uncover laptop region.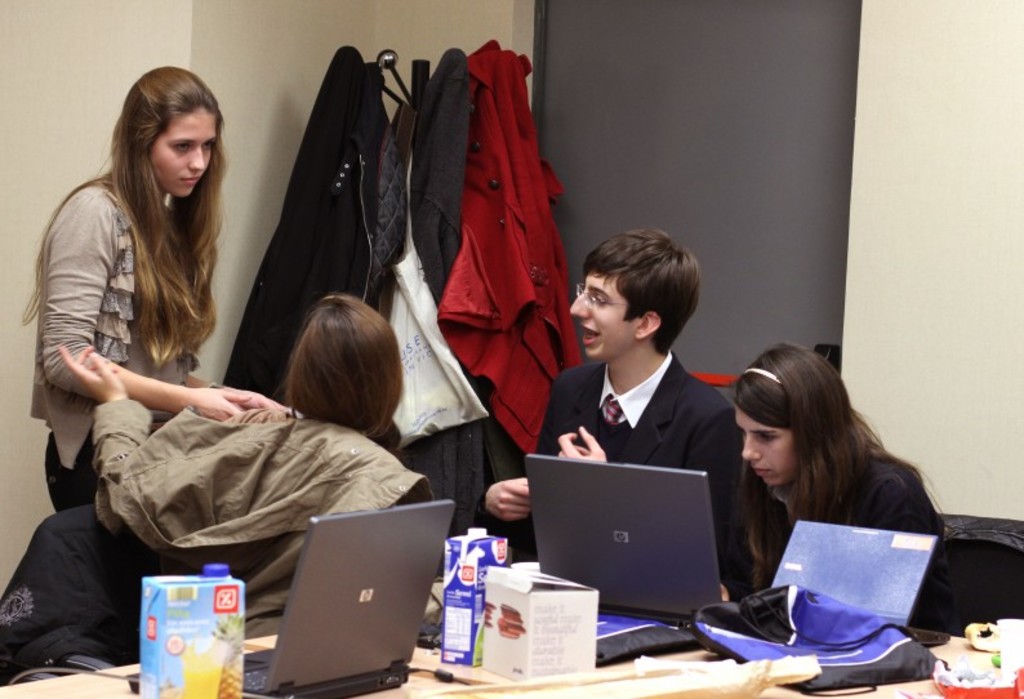
Uncovered: BBox(767, 517, 950, 641).
